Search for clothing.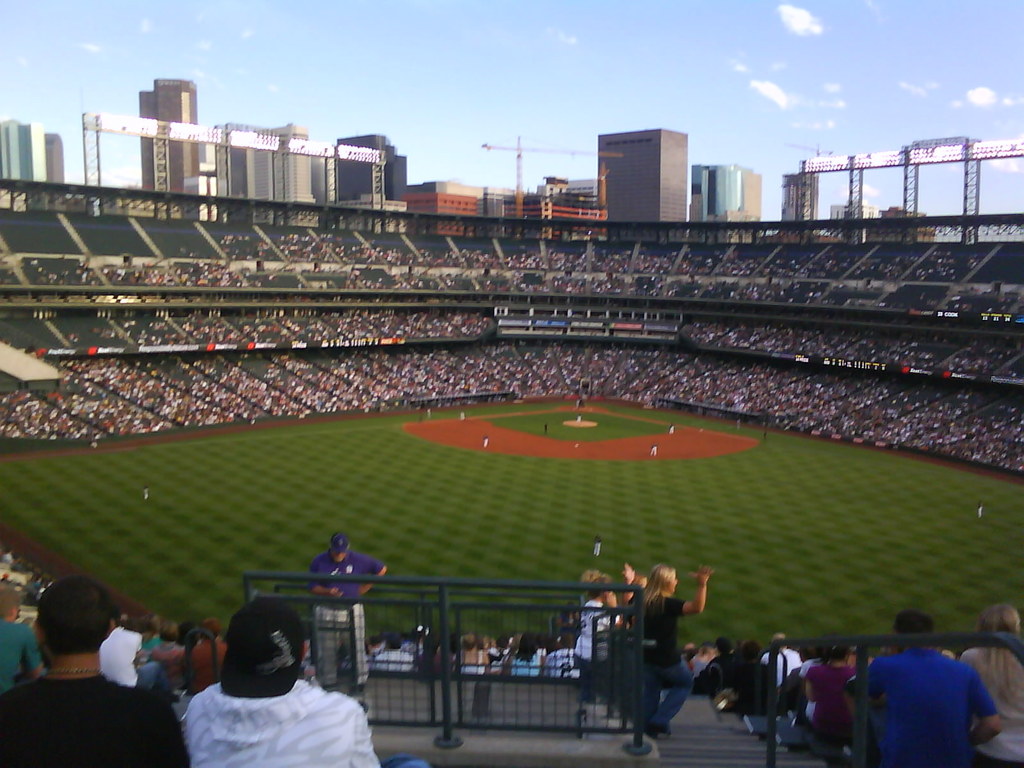
Found at x1=315 y1=551 x2=377 y2=682.
